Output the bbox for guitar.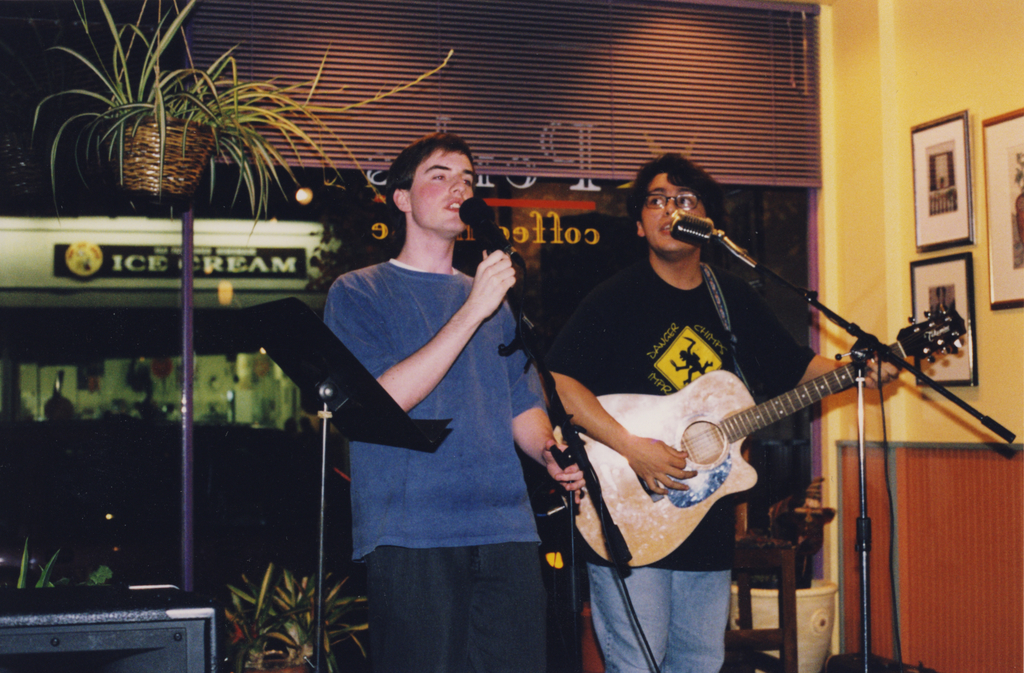
{"x1": 547, "y1": 323, "x2": 922, "y2": 580}.
